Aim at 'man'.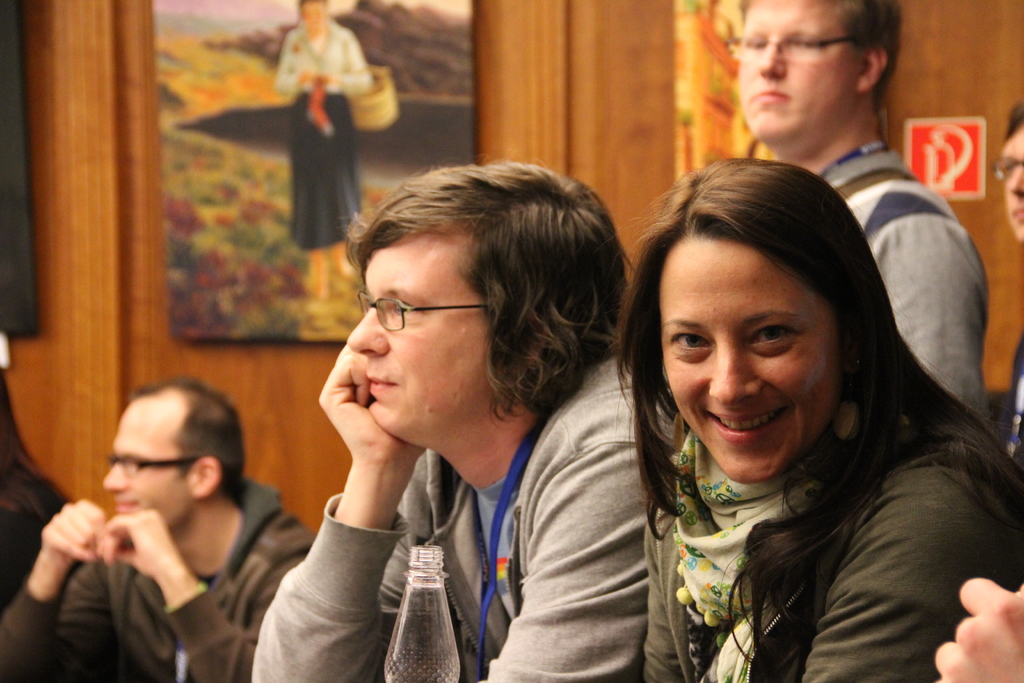
Aimed at <box>737,0,1001,425</box>.
